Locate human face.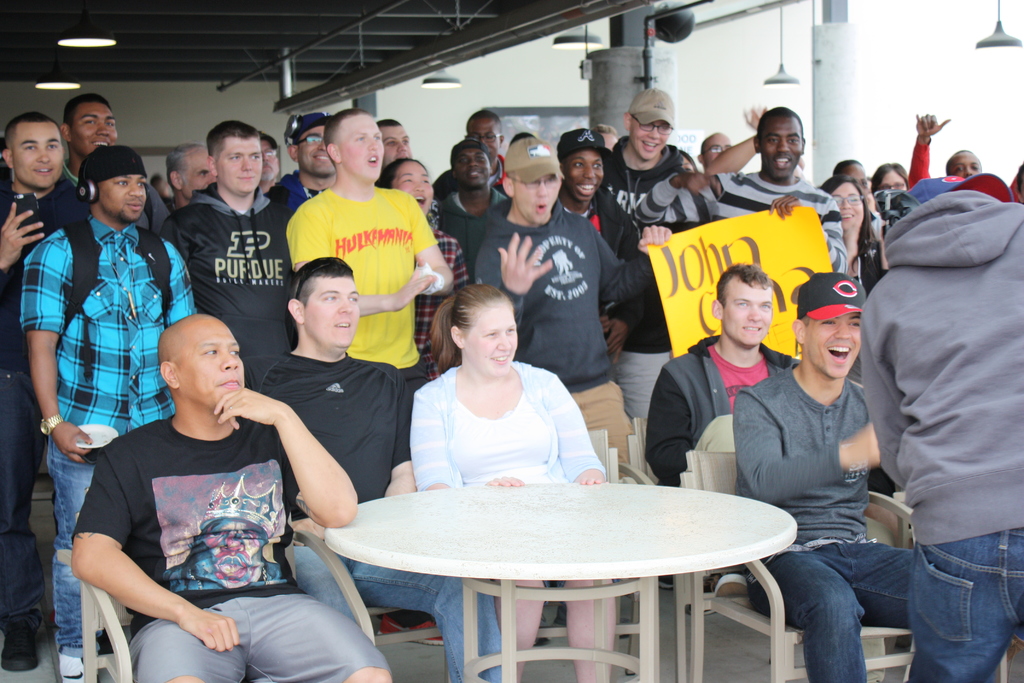
Bounding box: [950,145,981,183].
